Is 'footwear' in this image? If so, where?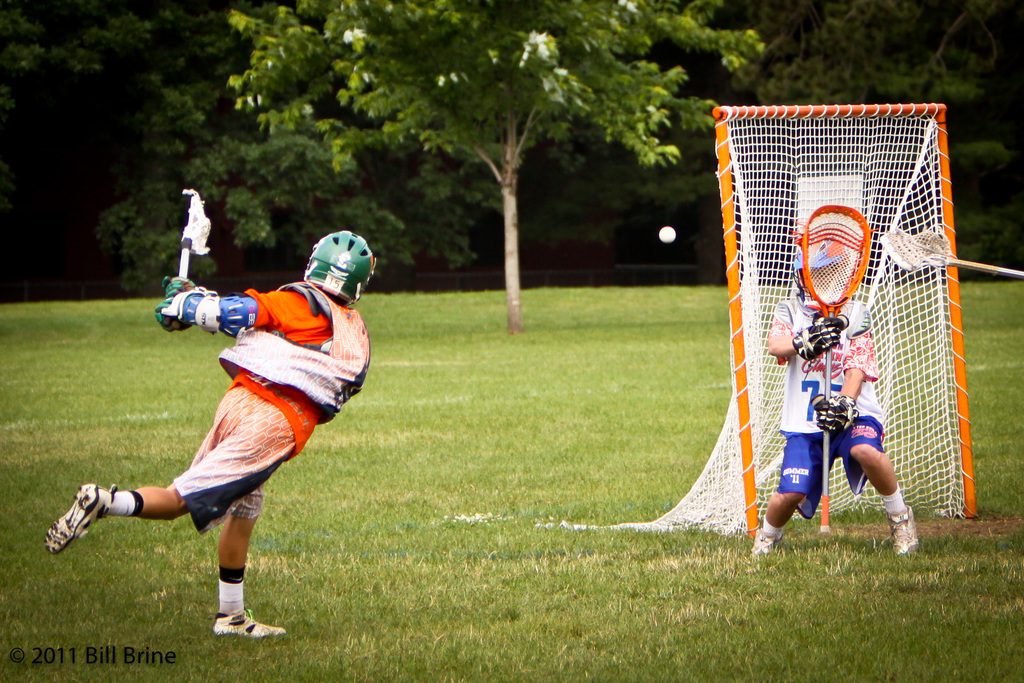
Yes, at 887:502:922:565.
